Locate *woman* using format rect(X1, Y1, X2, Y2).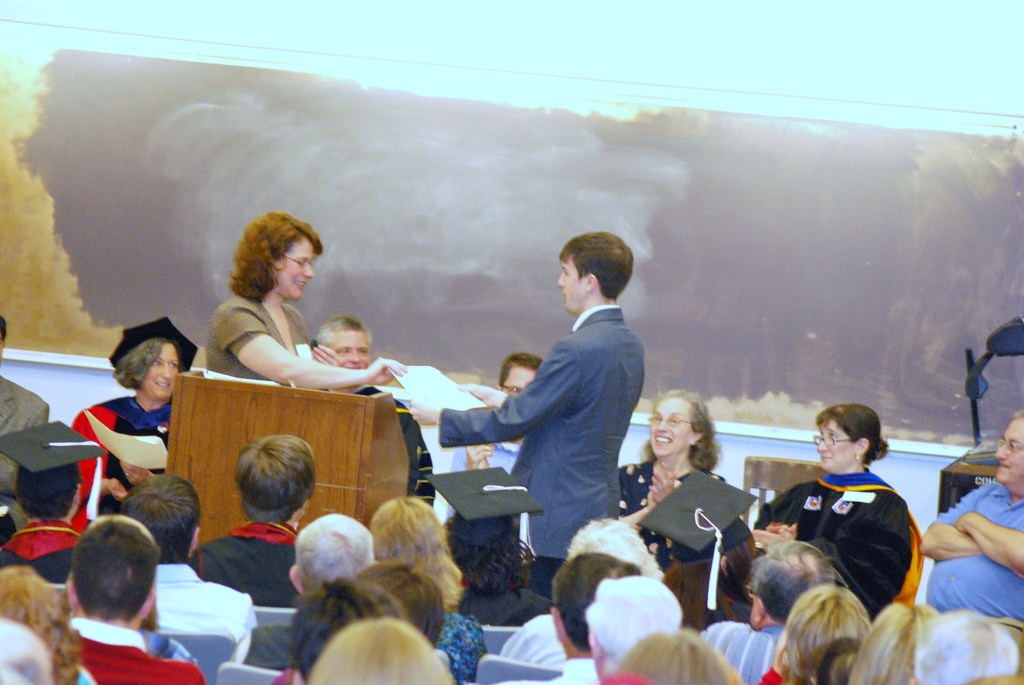
rect(639, 395, 762, 626).
